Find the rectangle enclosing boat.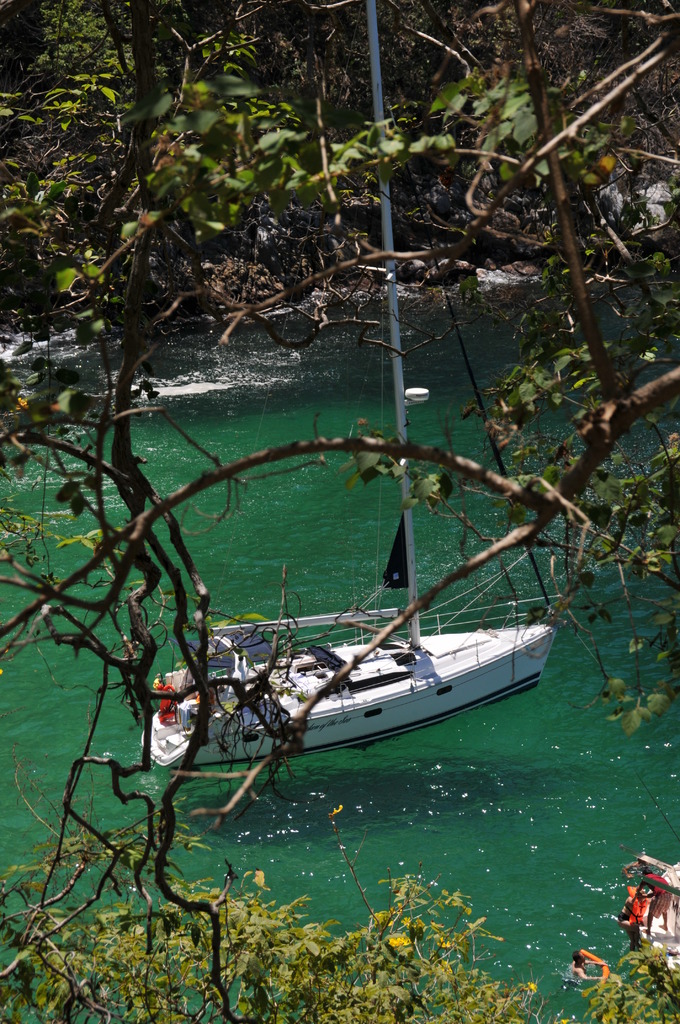
crop(129, 561, 578, 793).
